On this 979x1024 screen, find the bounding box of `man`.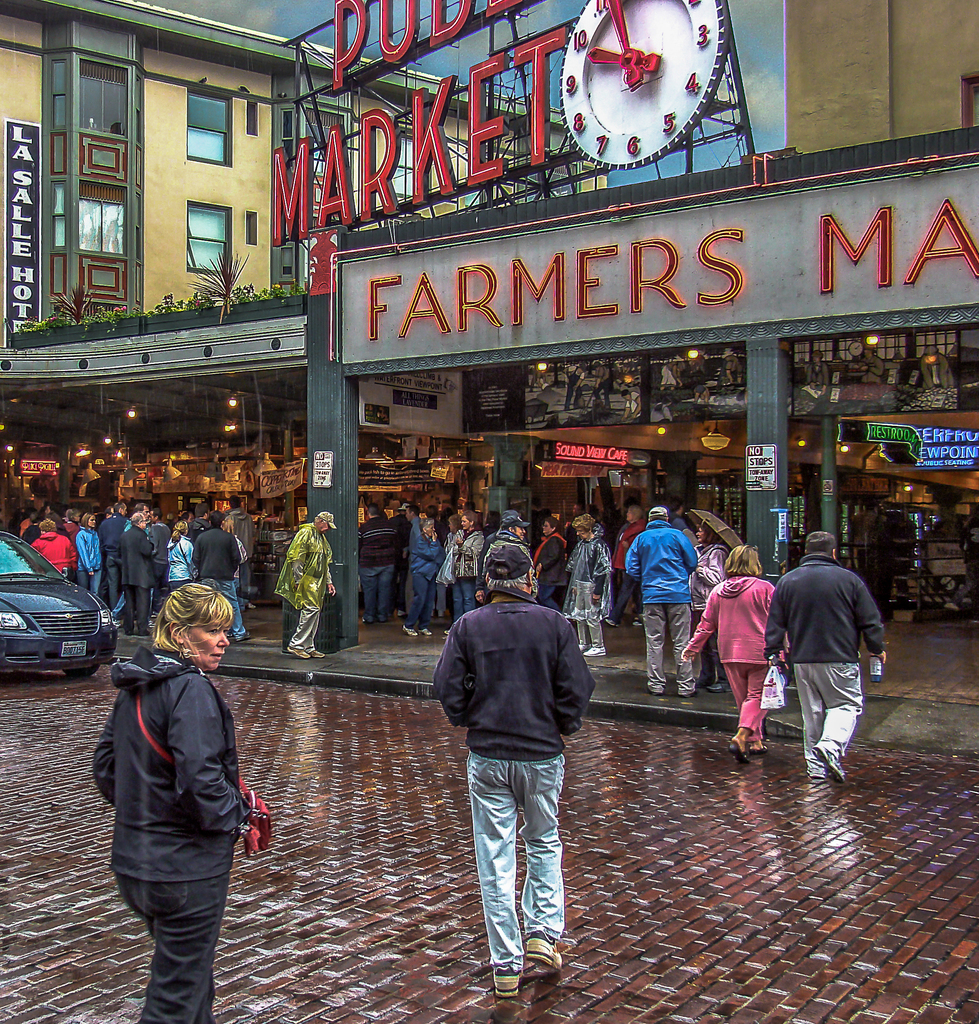
Bounding box: rect(409, 502, 429, 636).
